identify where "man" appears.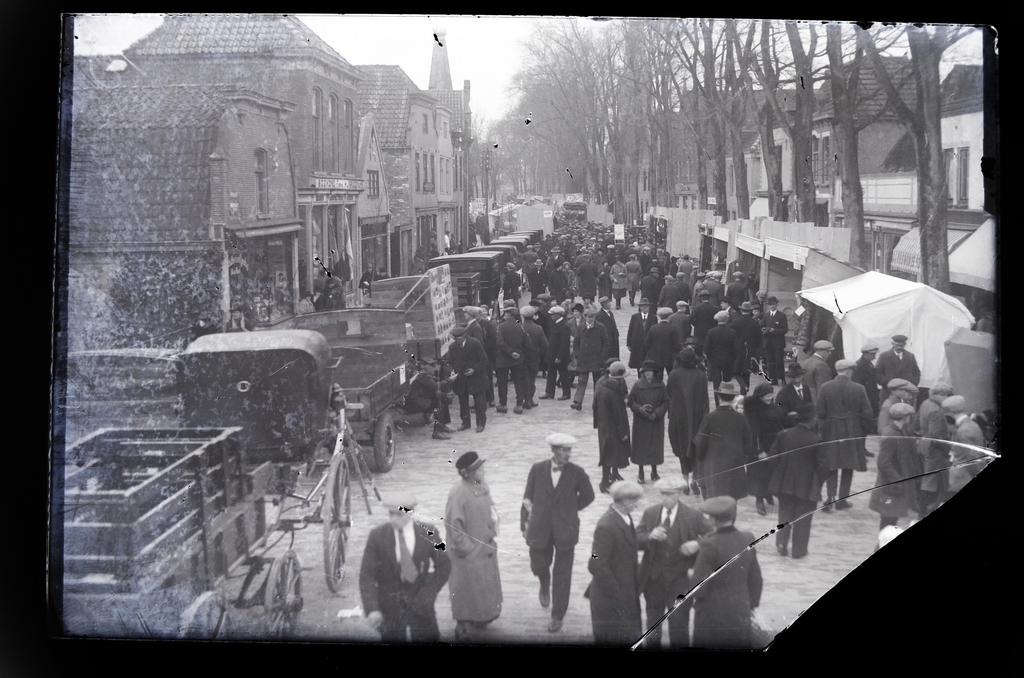
Appears at <box>852,344,891,400</box>.
